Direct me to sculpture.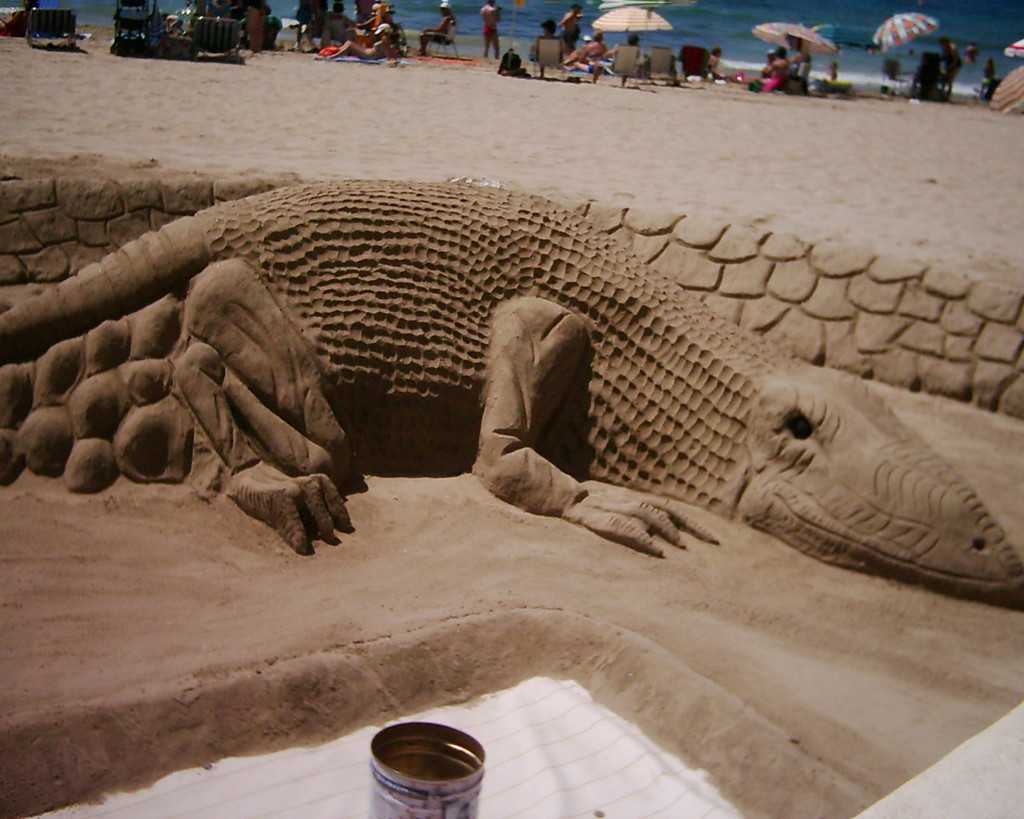
Direction: 34,168,902,553.
